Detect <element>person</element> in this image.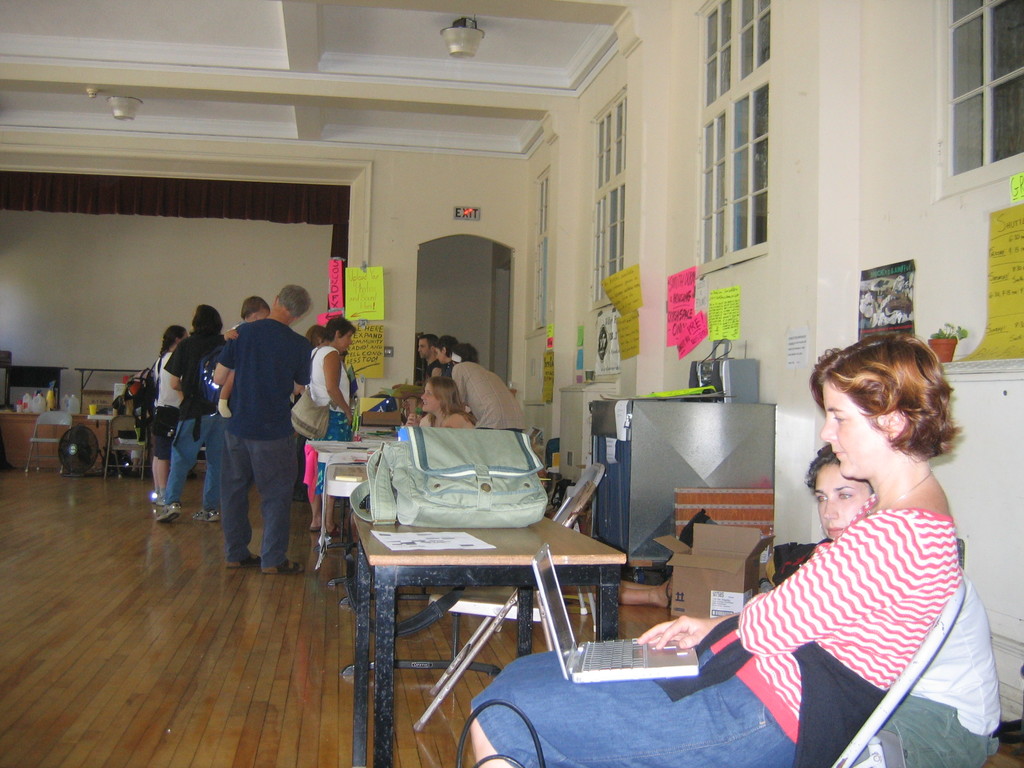
Detection: detection(806, 445, 1000, 766).
